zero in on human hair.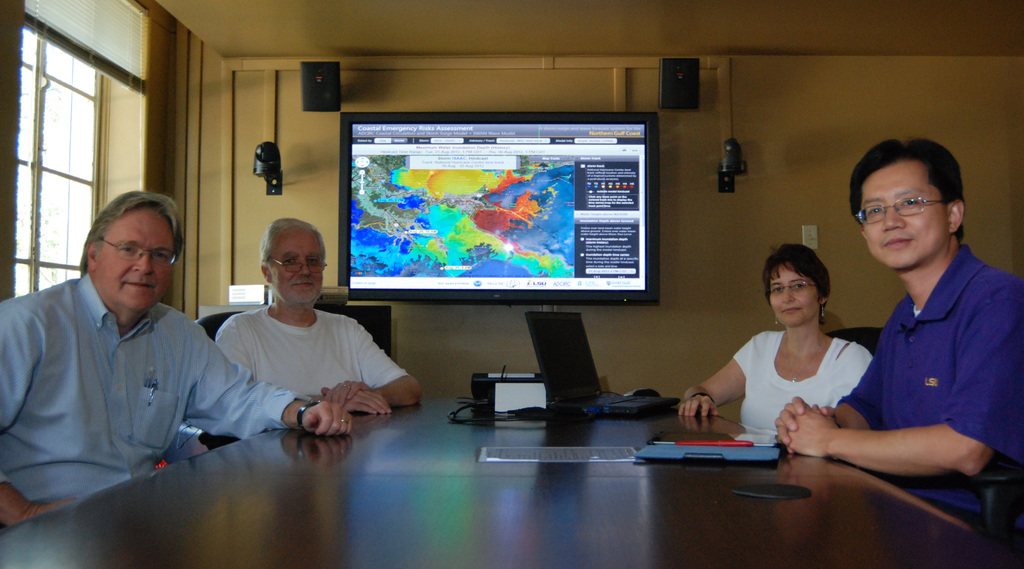
Zeroed in: region(74, 185, 175, 305).
